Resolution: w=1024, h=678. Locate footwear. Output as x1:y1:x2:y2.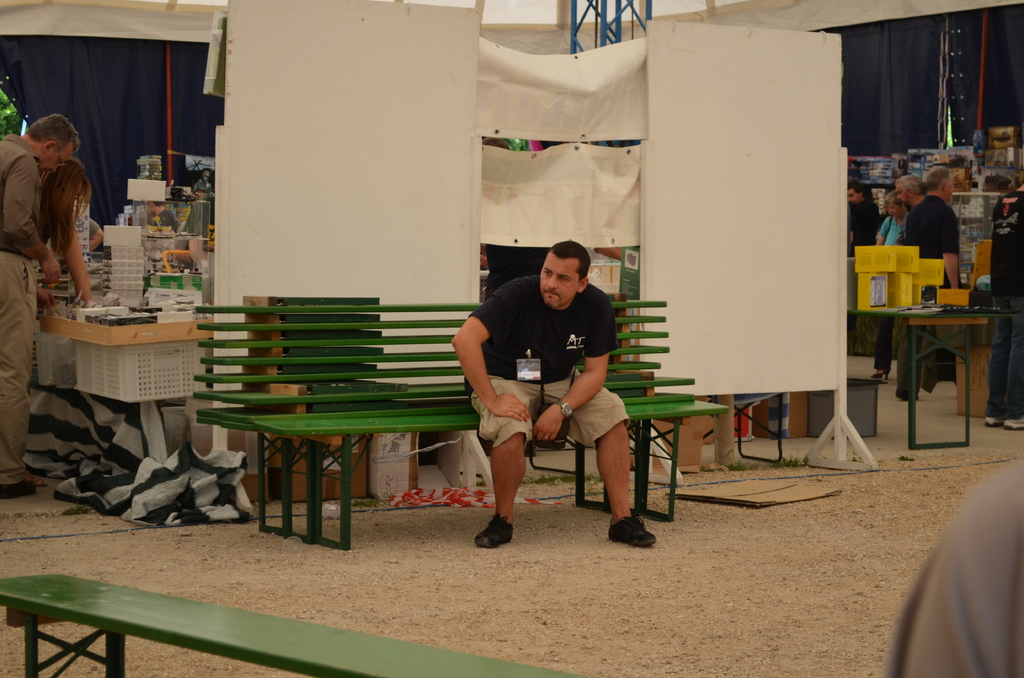
465:490:524:551.
